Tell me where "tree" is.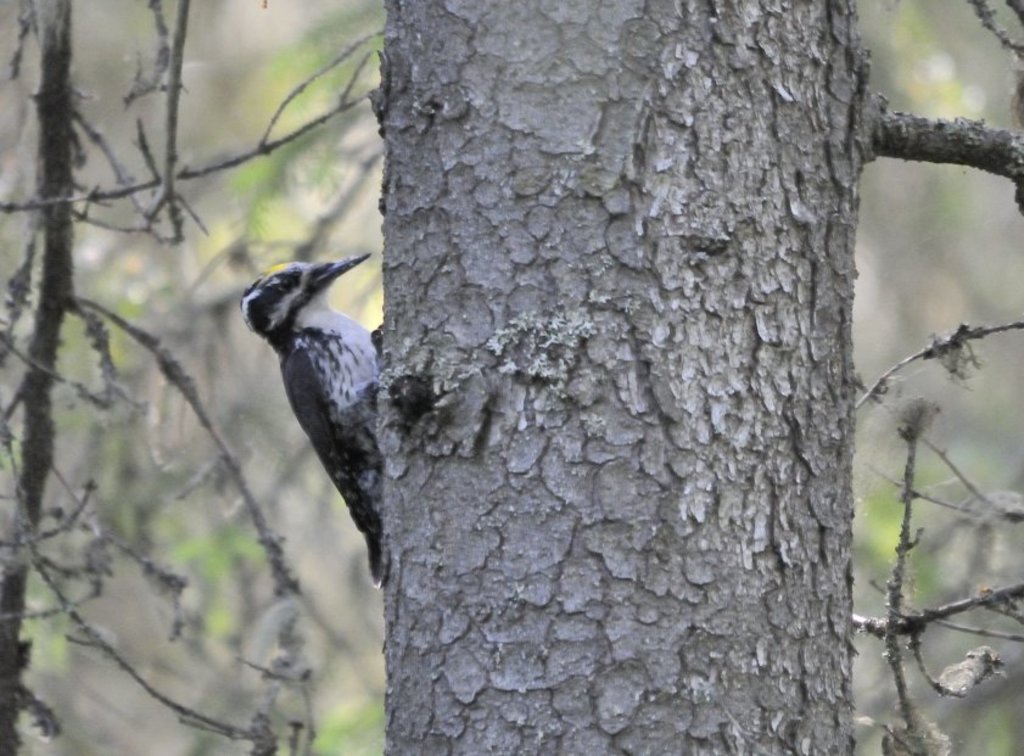
"tree" is at x1=0, y1=0, x2=1023, y2=755.
